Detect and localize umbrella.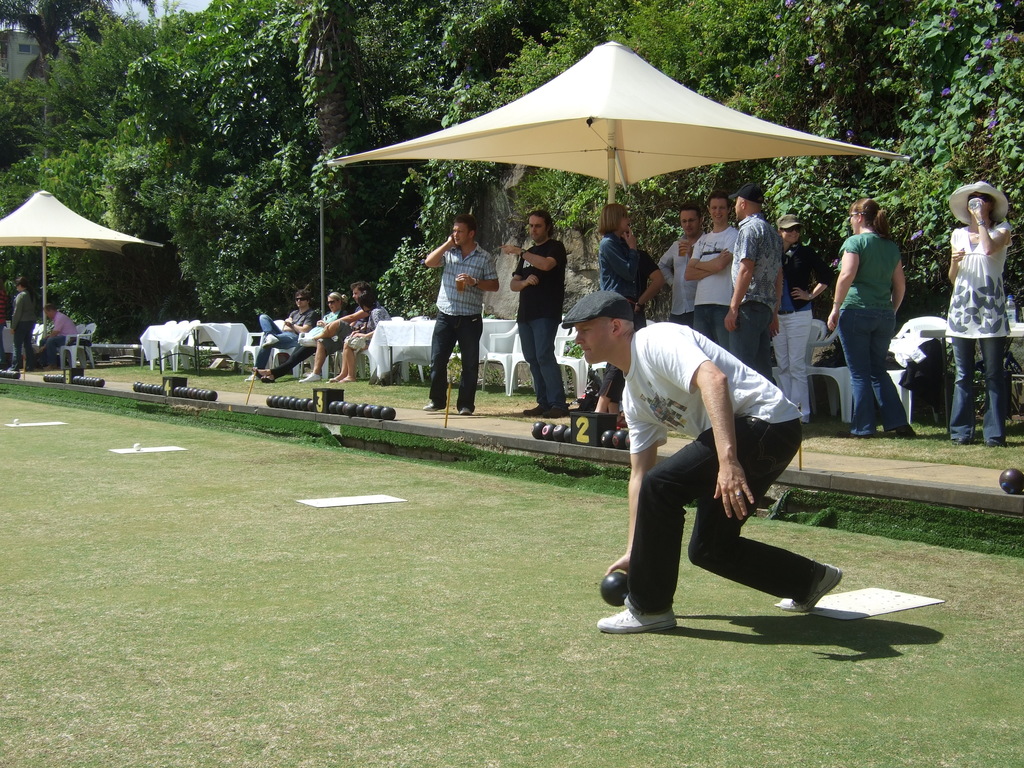
Localized at (left=323, top=40, right=914, bottom=204).
